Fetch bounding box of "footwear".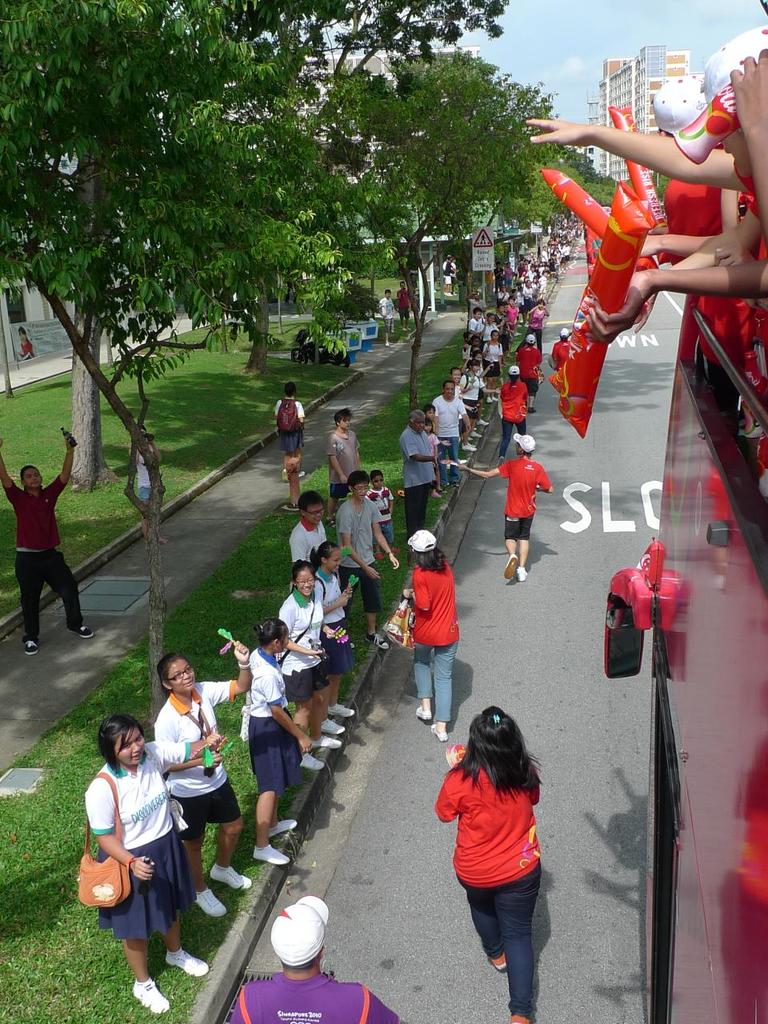
Bbox: (251,844,290,870).
